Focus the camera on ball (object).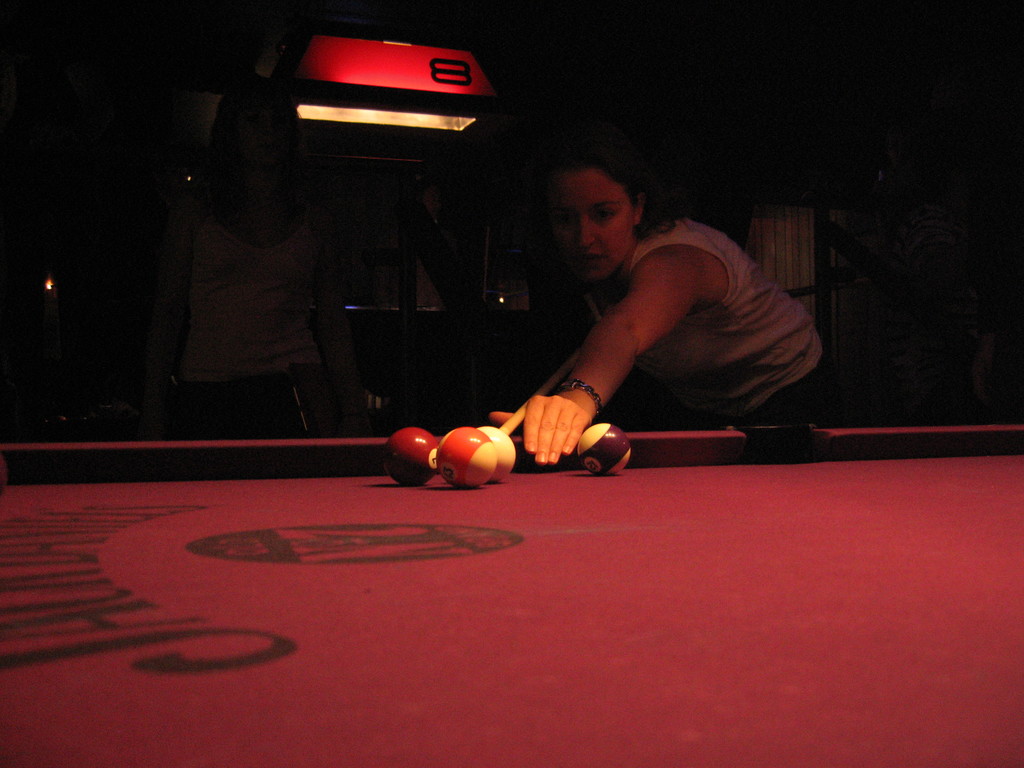
Focus region: x1=484, y1=428, x2=516, y2=472.
